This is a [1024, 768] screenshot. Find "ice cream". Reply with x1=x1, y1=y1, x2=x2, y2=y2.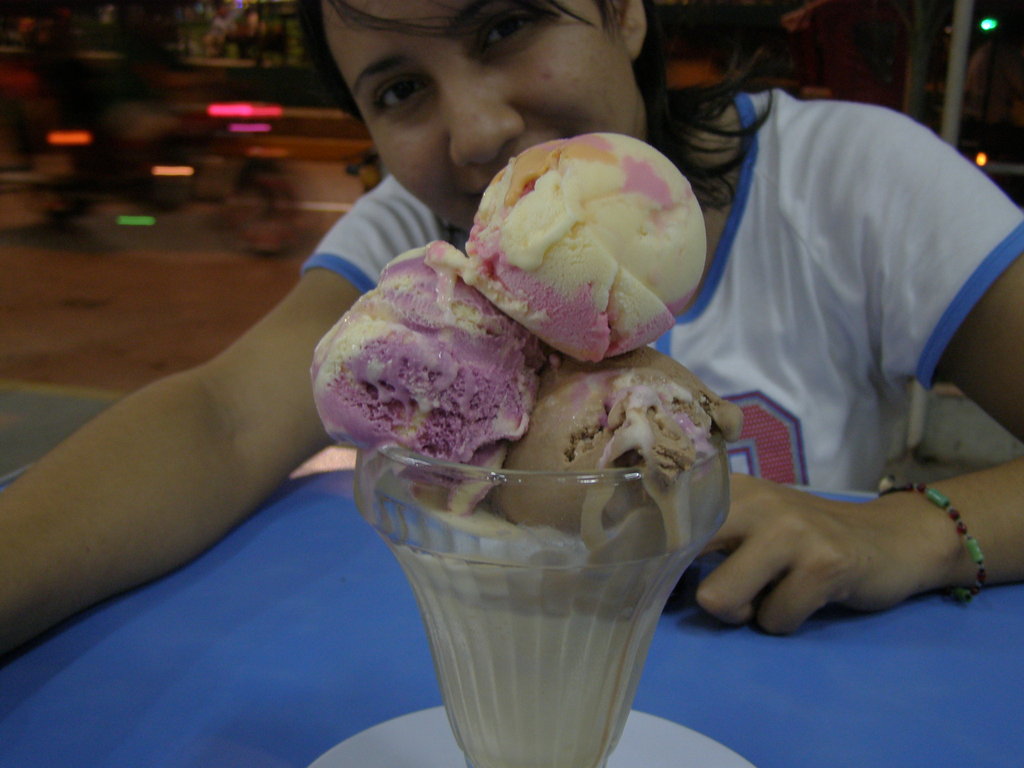
x1=418, y1=128, x2=708, y2=365.
